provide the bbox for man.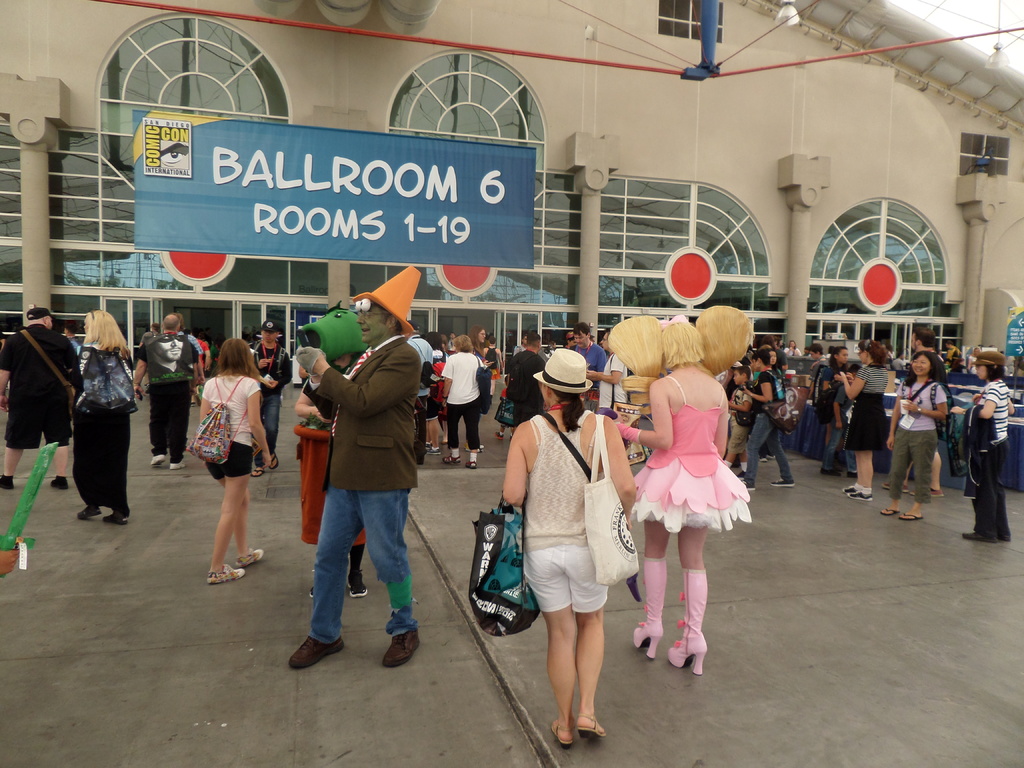
127 312 206 479.
